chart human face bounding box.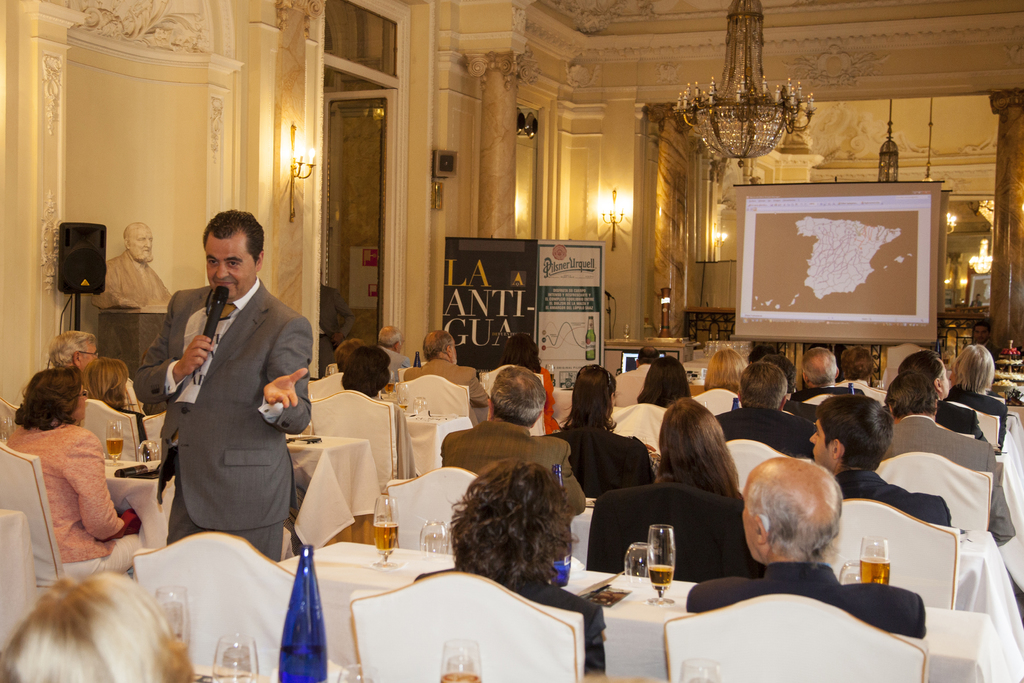
Charted: x1=806, y1=417, x2=830, y2=463.
